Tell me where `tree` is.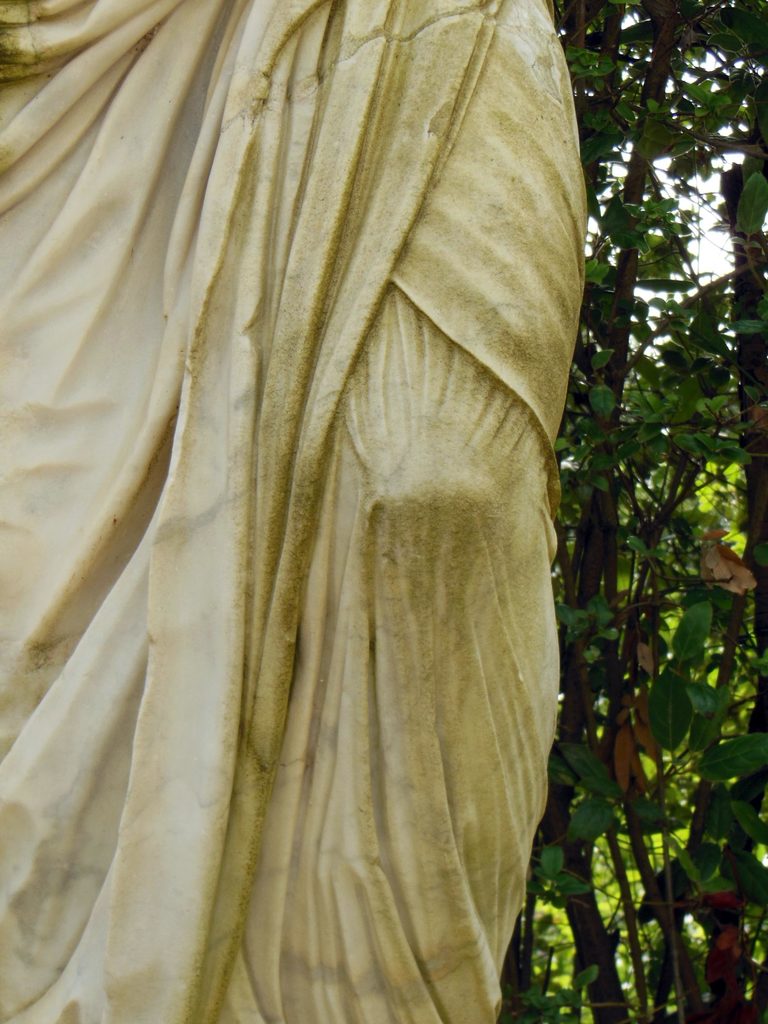
`tree` is at region(484, 0, 767, 1023).
